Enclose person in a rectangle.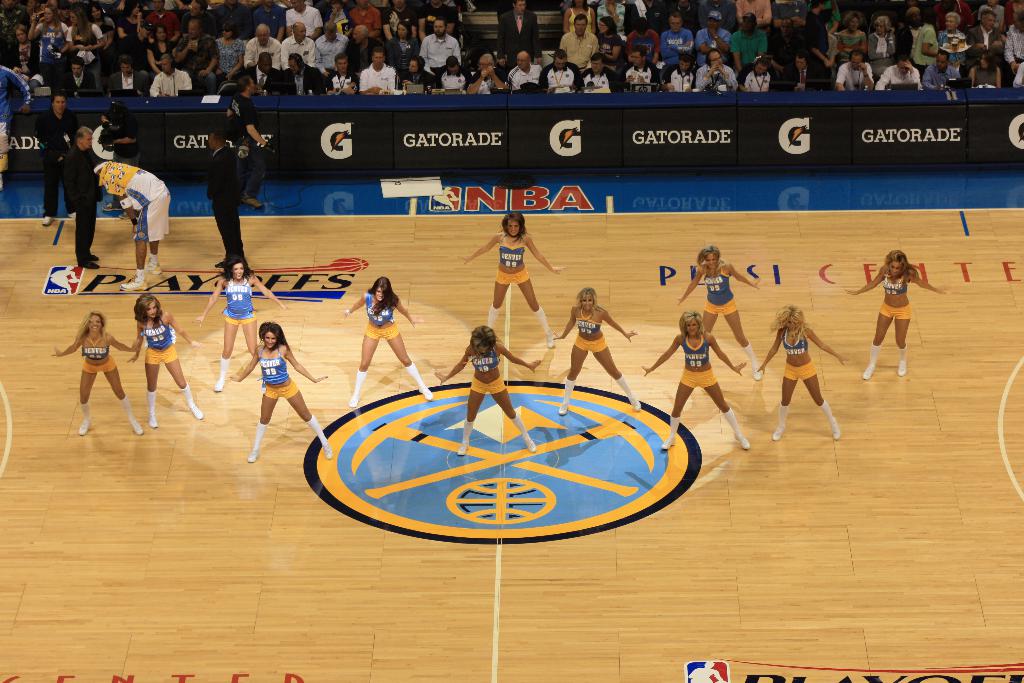
x1=641, y1=309, x2=753, y2=451.
